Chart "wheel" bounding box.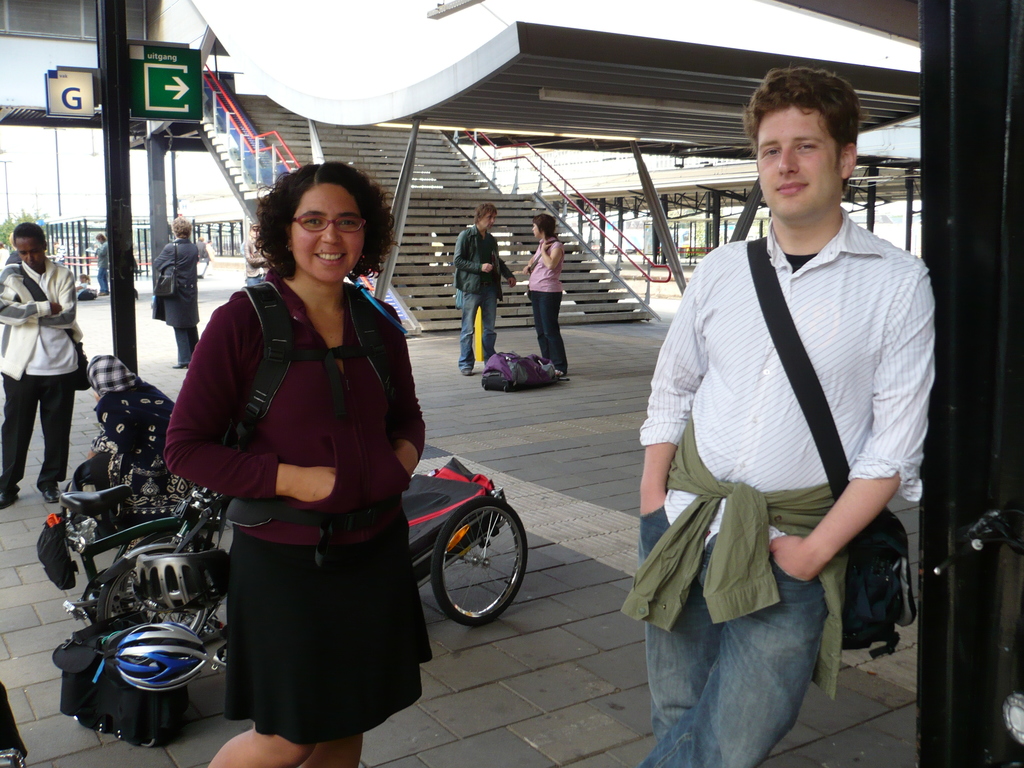
Charted: left=91, top=564, right=223, bottom=652.
